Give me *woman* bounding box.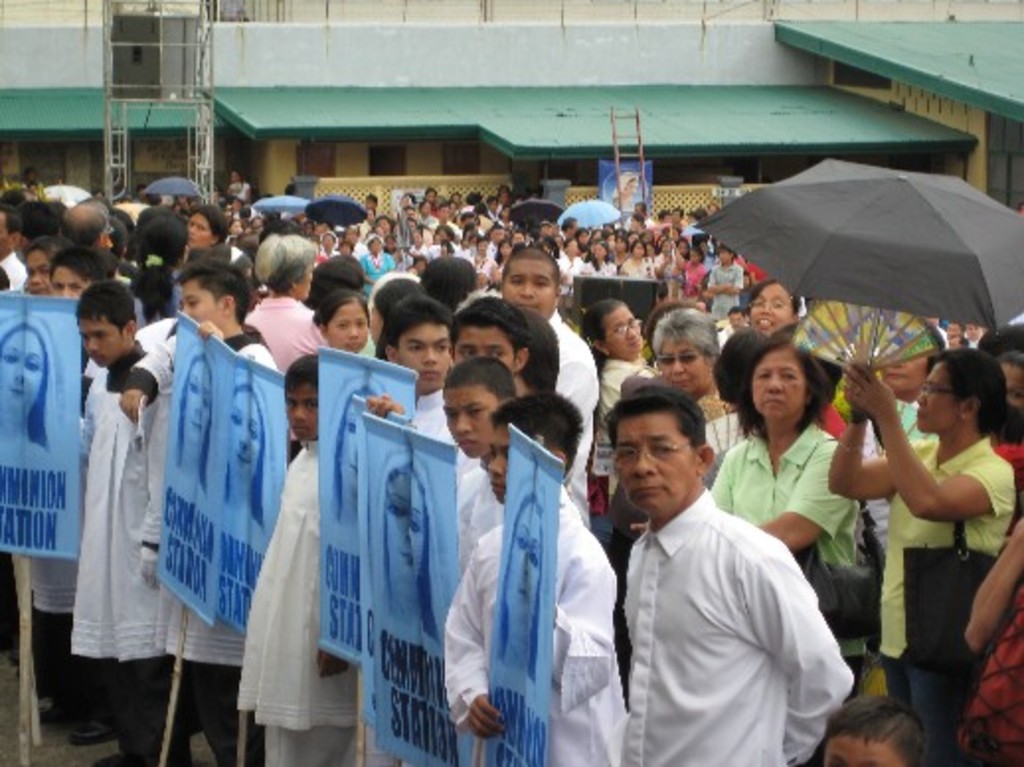
818:352:1012:761.
